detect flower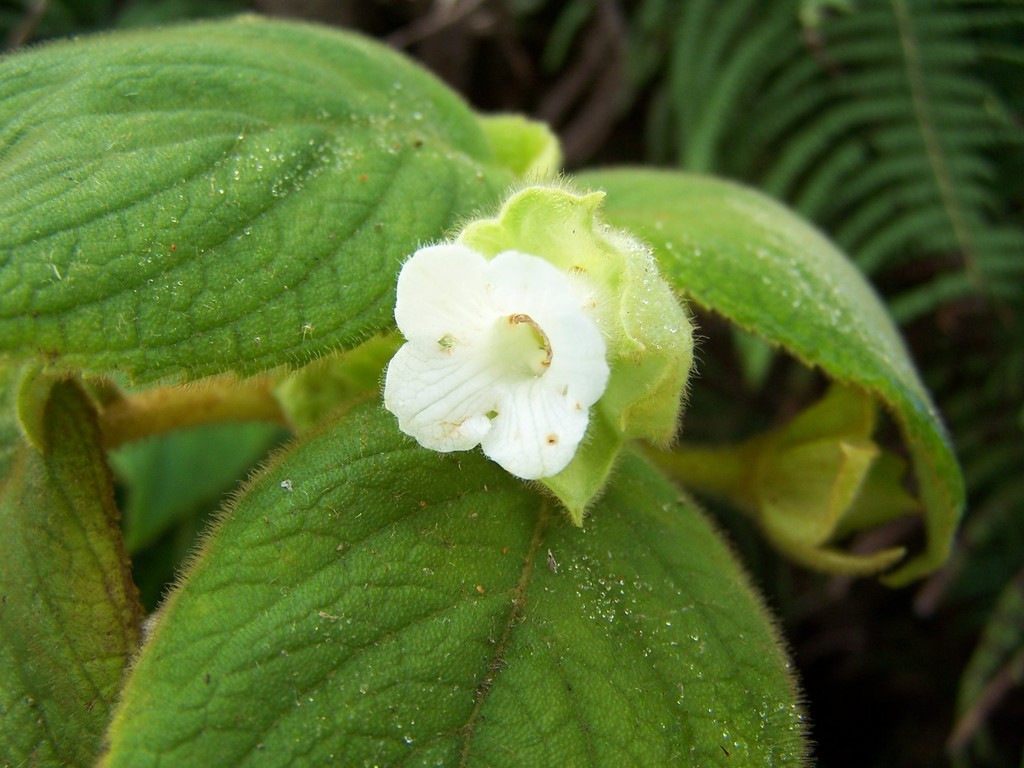
select_region(382, 175, 700, 529)
